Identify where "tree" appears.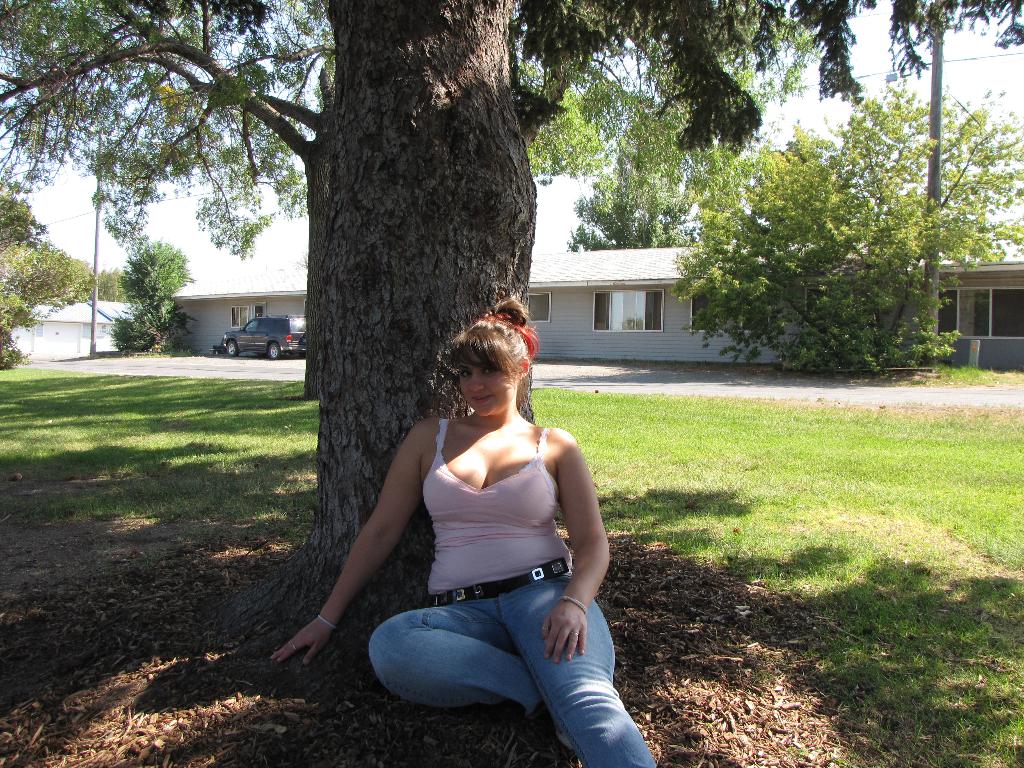
Appears at 65:263:133:301.
